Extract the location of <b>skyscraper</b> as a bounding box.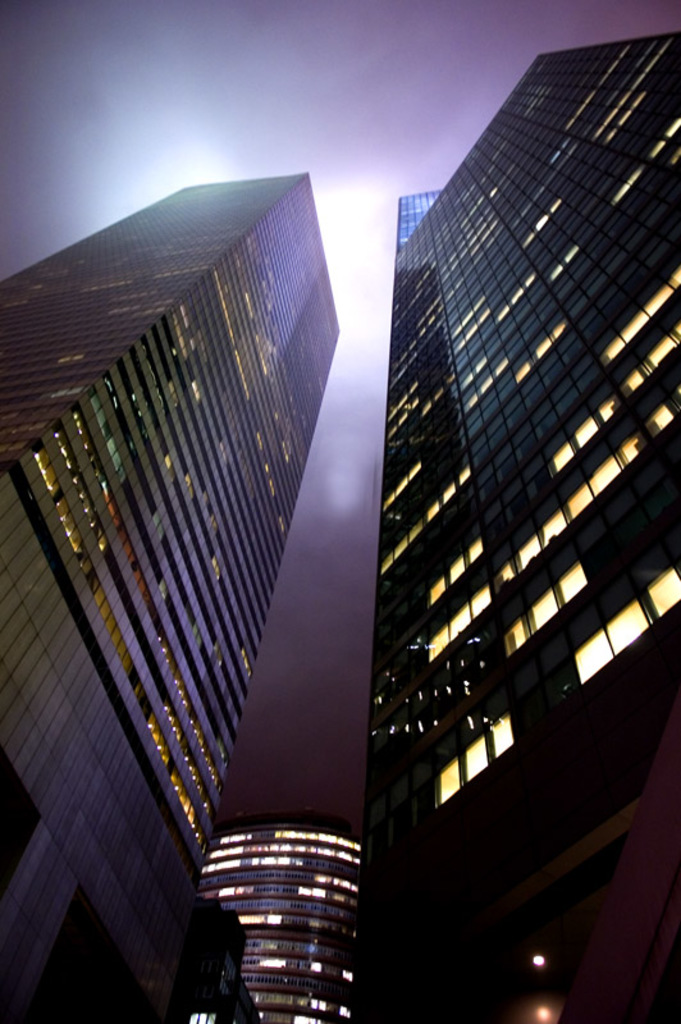
0,168,339,1012.
